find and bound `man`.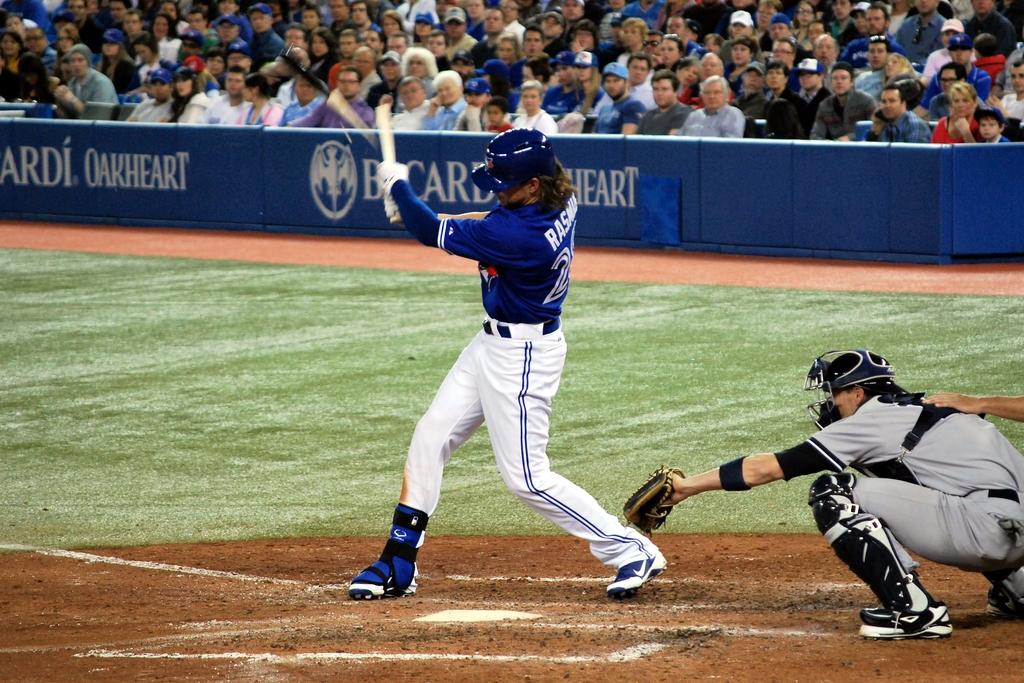
Bound: <bbox>593, 52, 659, 117</bbox>.
